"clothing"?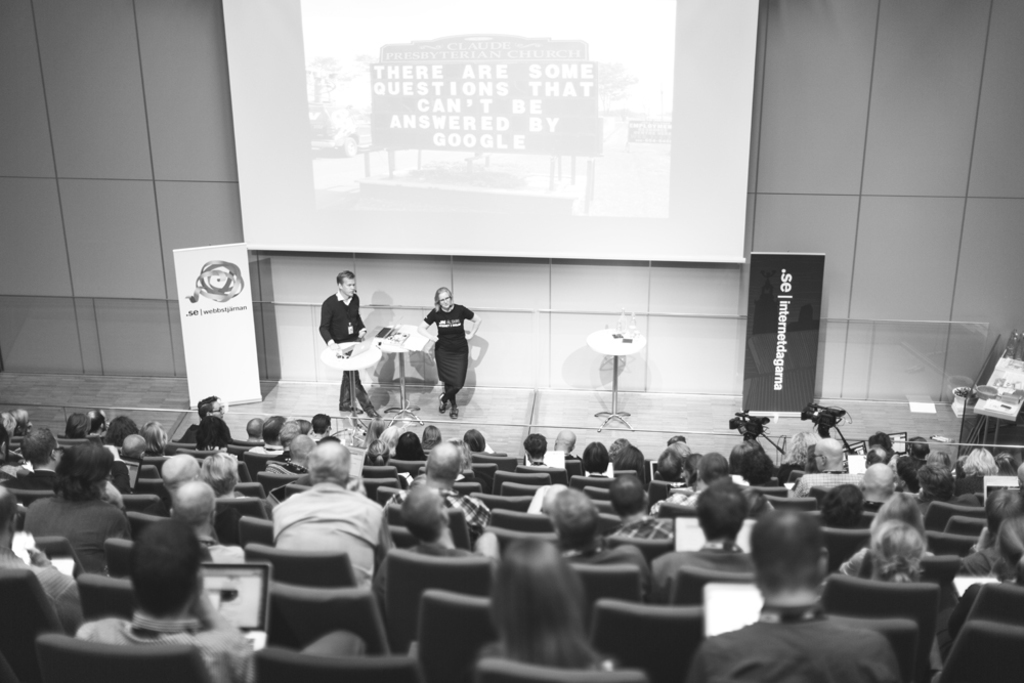
x1=190, y1=538, x2=248, y2=571
